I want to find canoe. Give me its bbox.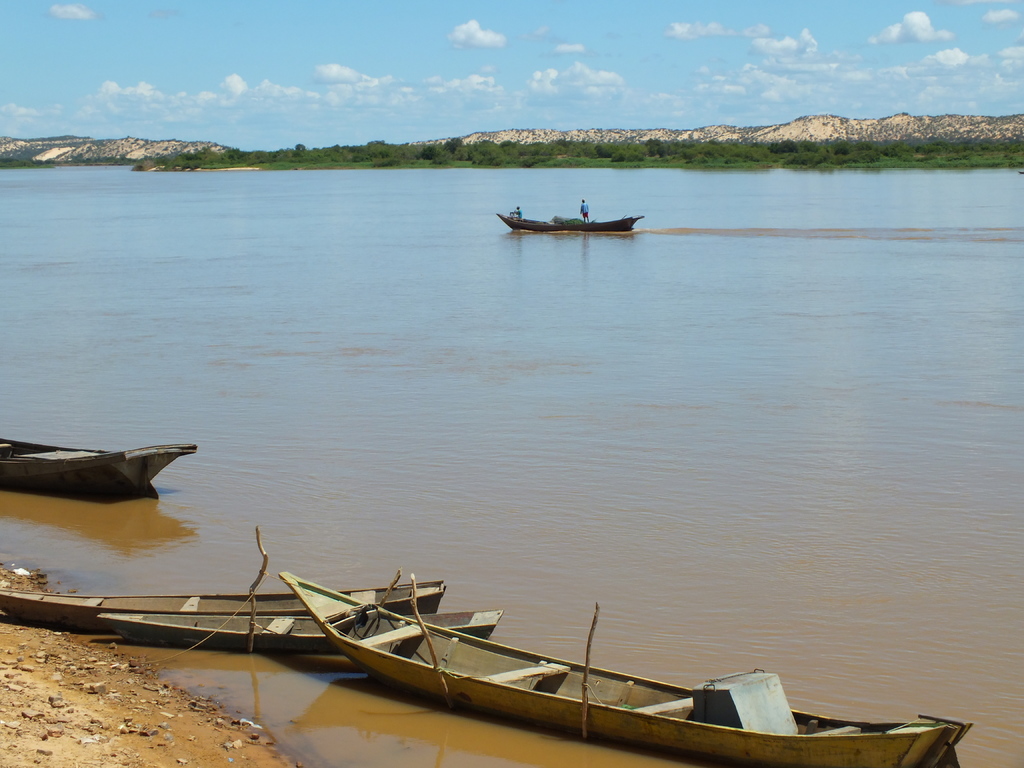
276:570:969:767.
